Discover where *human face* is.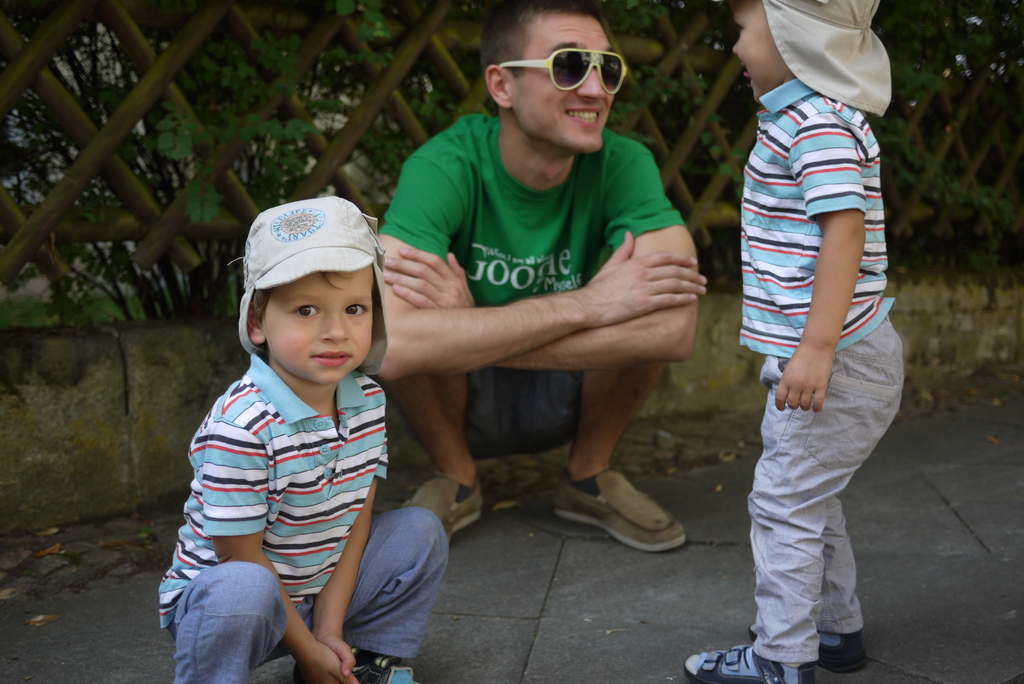
Discovered at x1=728 y1=0 x2=794 y2=105.
